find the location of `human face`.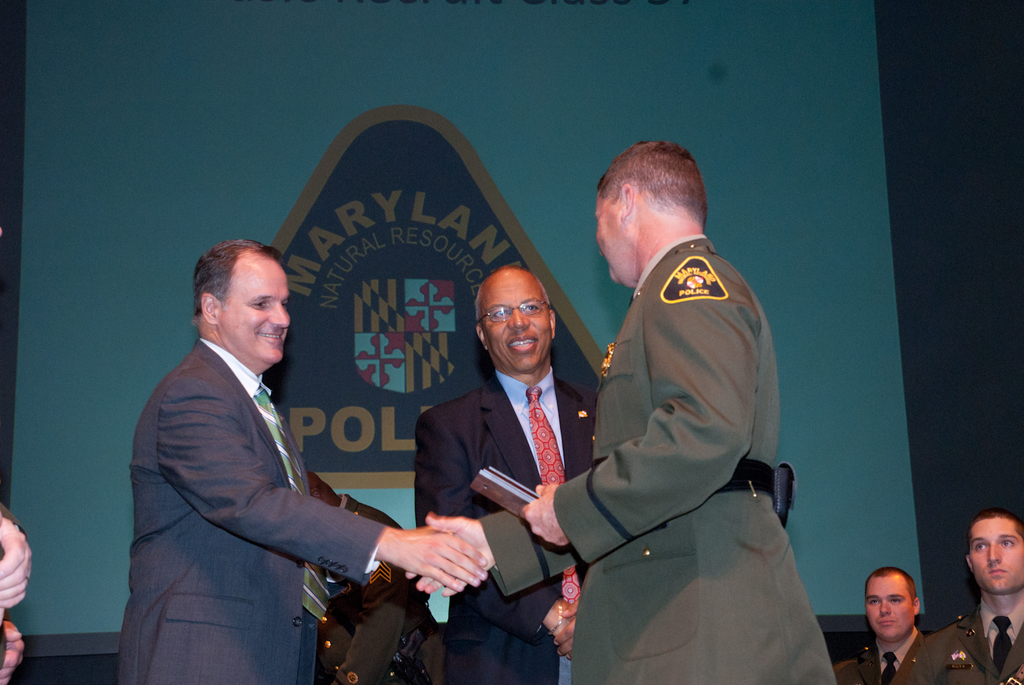
Location: x1=863 y1=576 x2=916 y2=644.
